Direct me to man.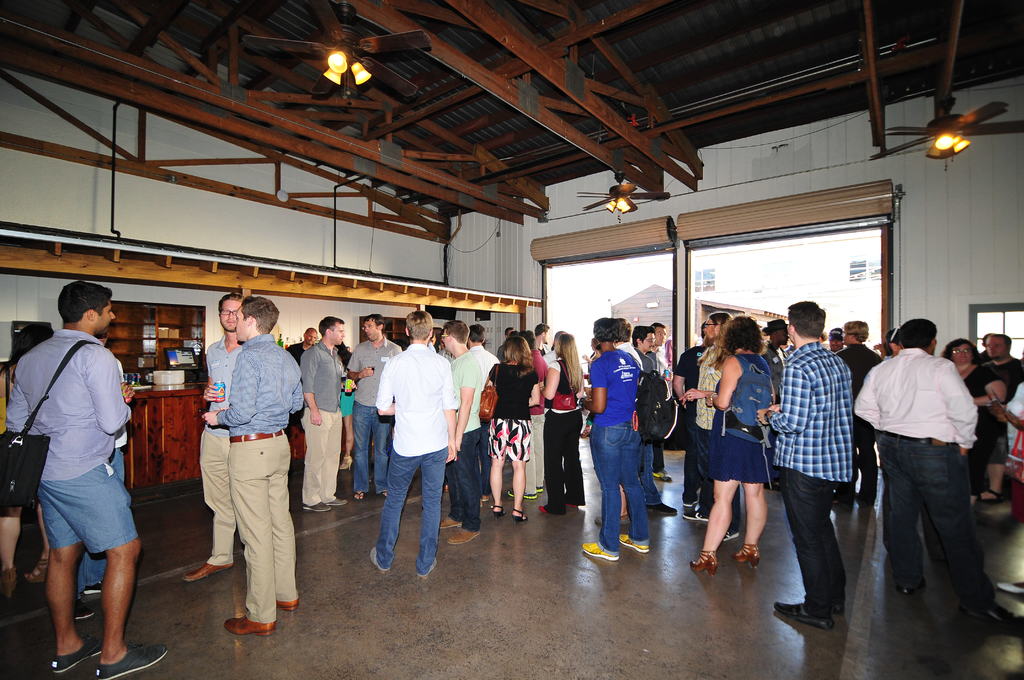
Direction: 374,314,459,583.
